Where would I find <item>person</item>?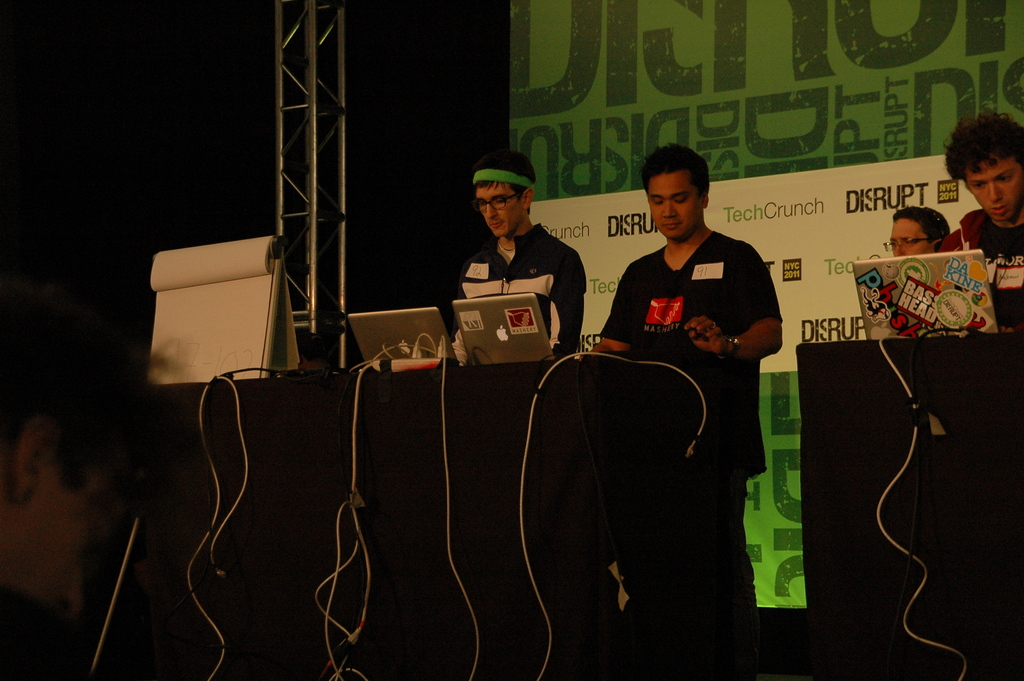
At {"x1": 892, "y1": 205, "x2": 950, "y2": 259}.
